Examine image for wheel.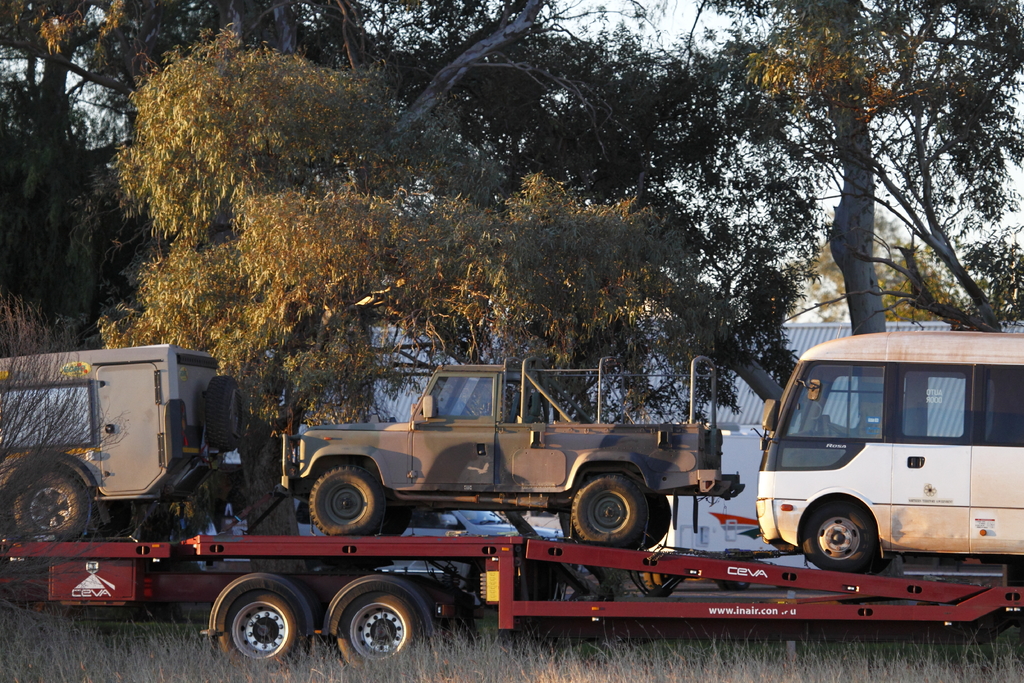
Examination result: box(303, 464, 393, 547).
